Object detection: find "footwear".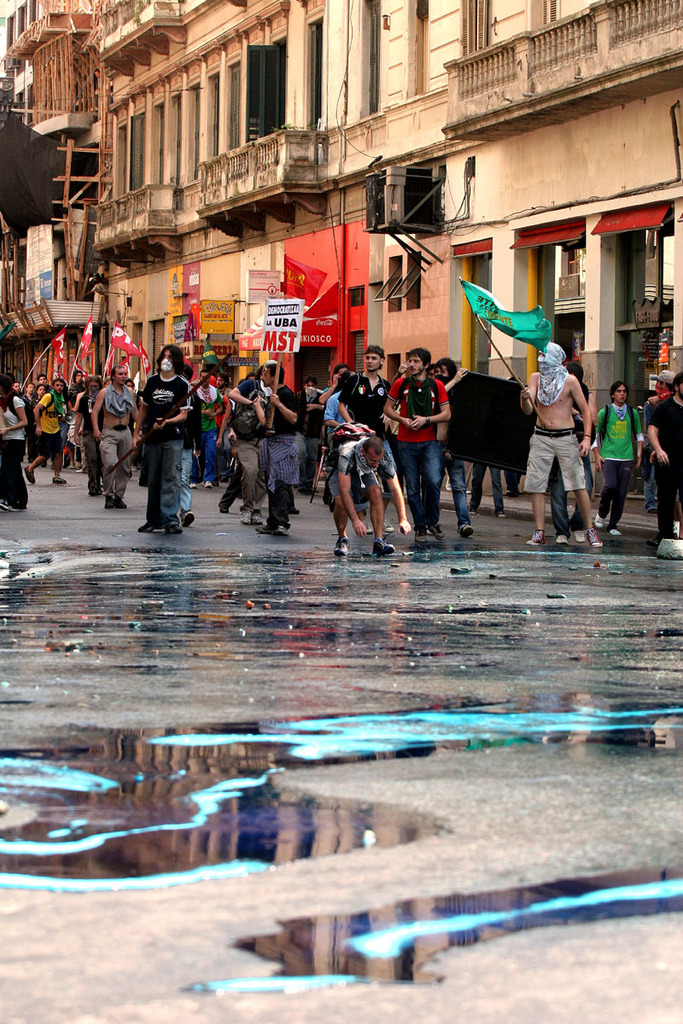
box=[105, 496, 114, 509].
